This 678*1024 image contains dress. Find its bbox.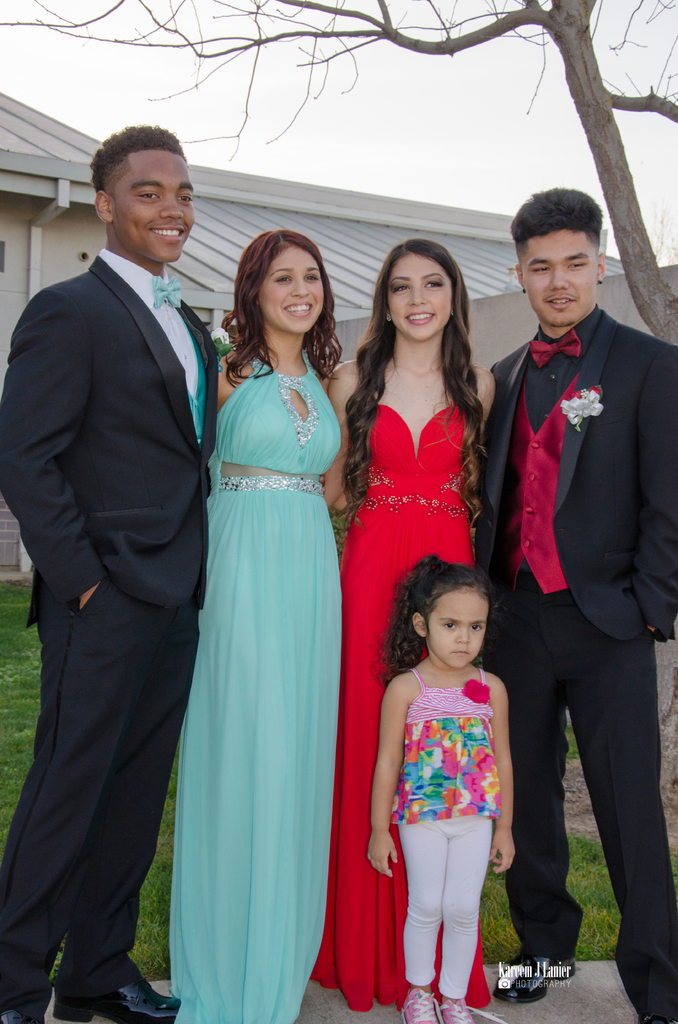
309/403/492/1014.
